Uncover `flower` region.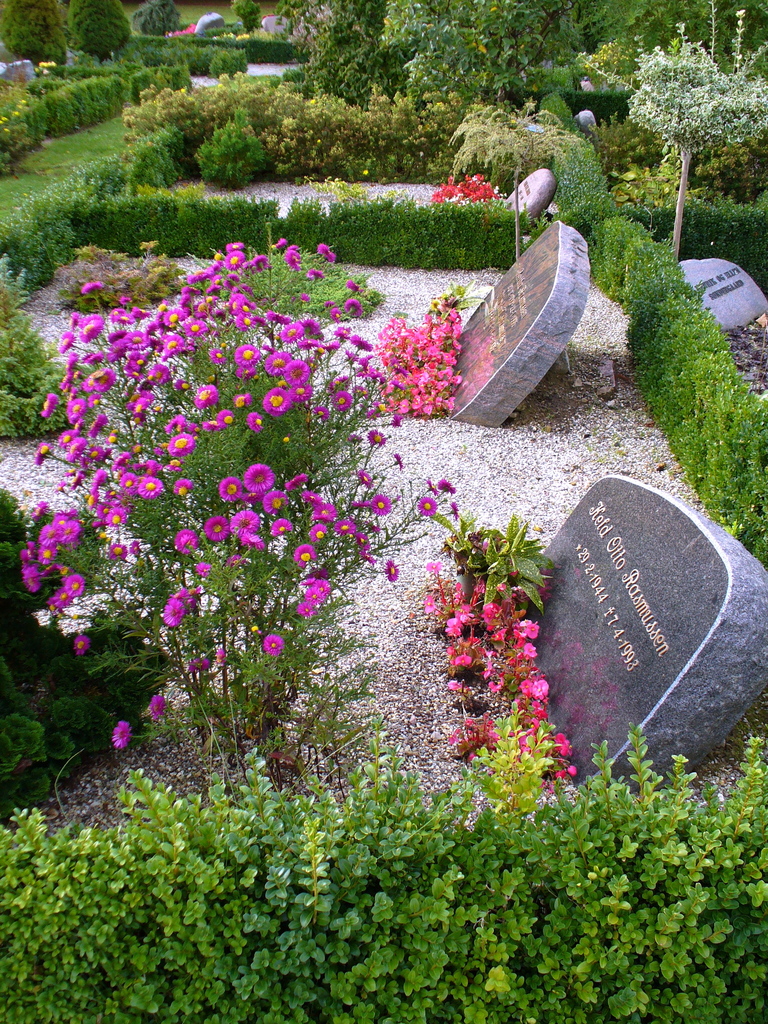
Uncovered: 191, 660, 211, 675.
